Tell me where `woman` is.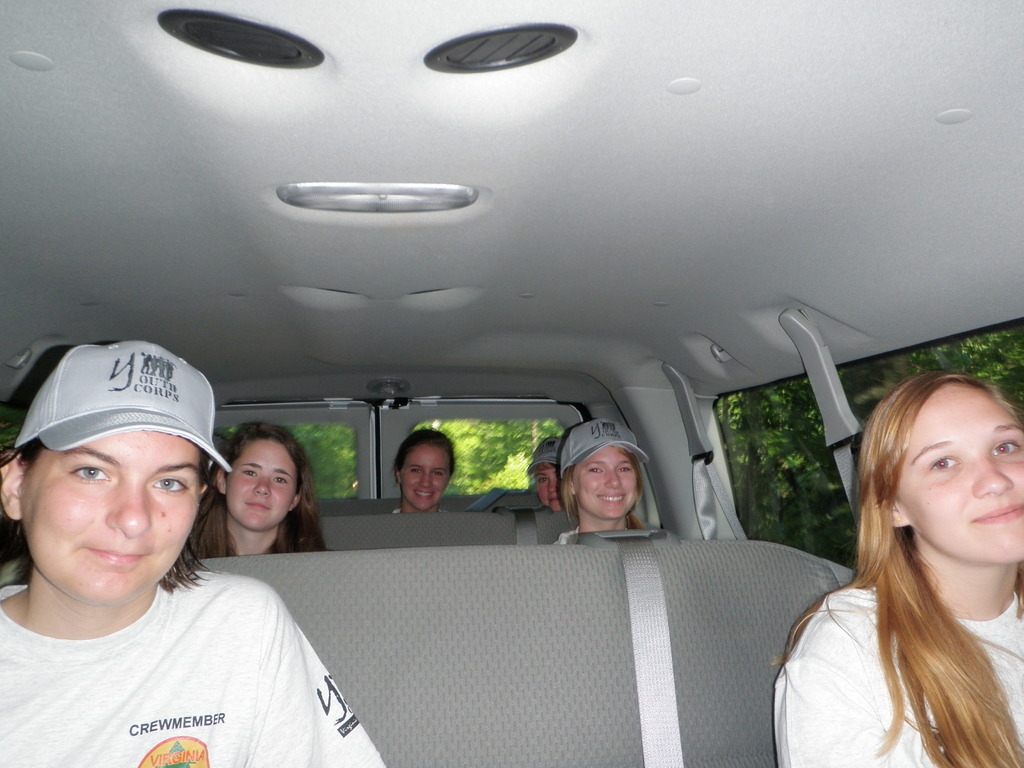
`woman` is at x1=0, y1=341, x2=387, y2=767.
